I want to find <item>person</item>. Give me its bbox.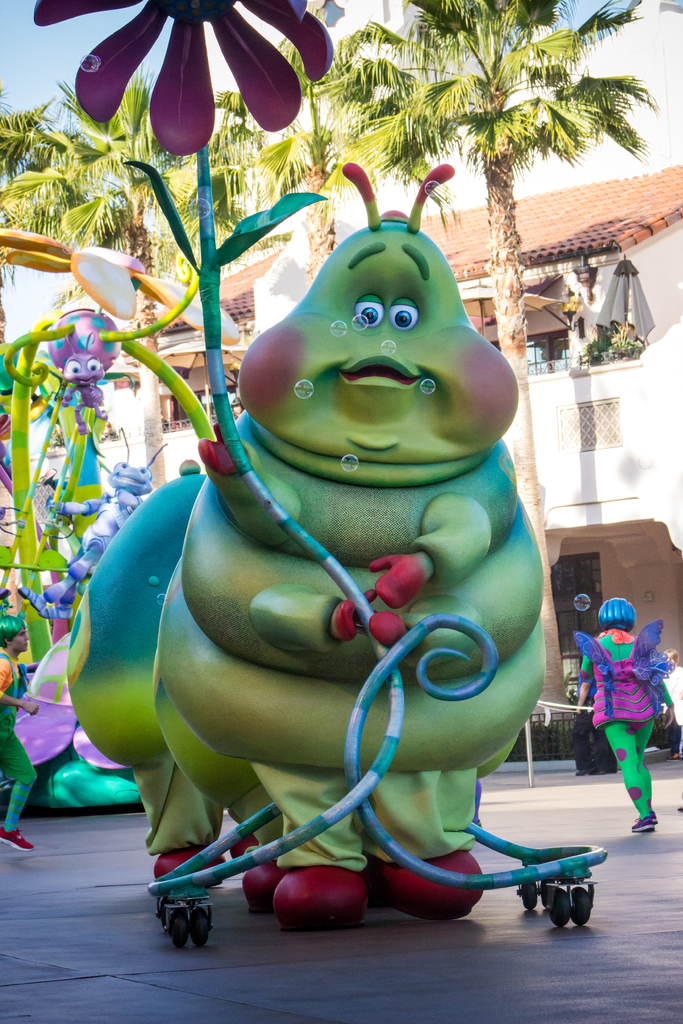
0, 622, 40, 853.
